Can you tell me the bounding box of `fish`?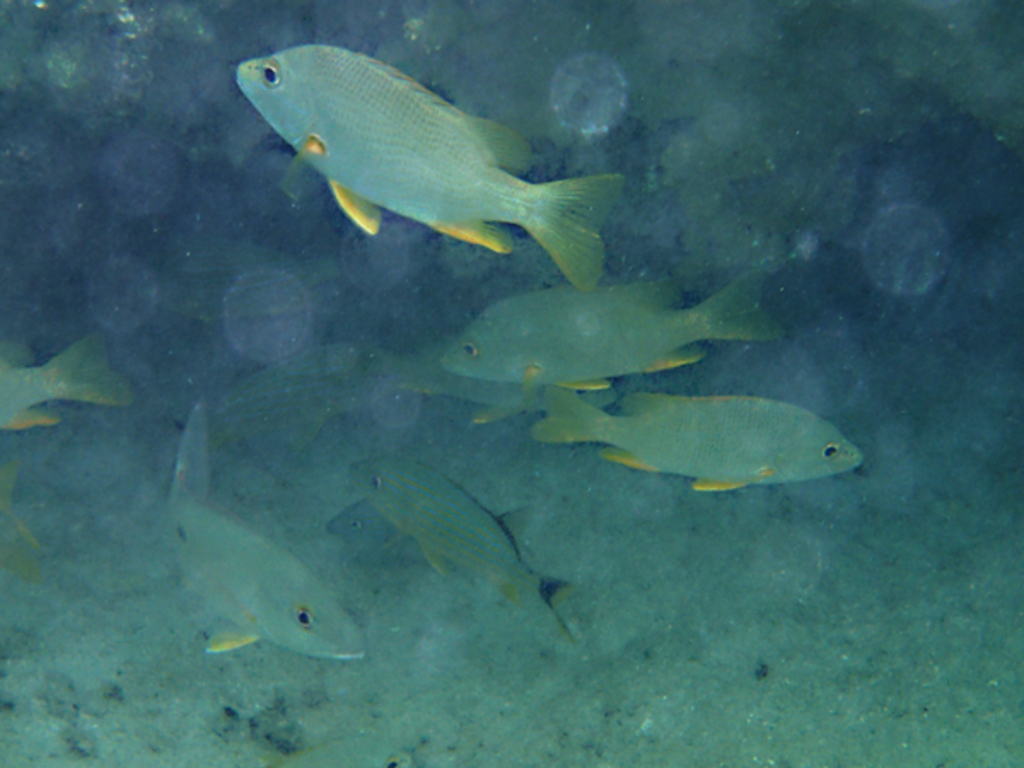
447/278/794/394.
